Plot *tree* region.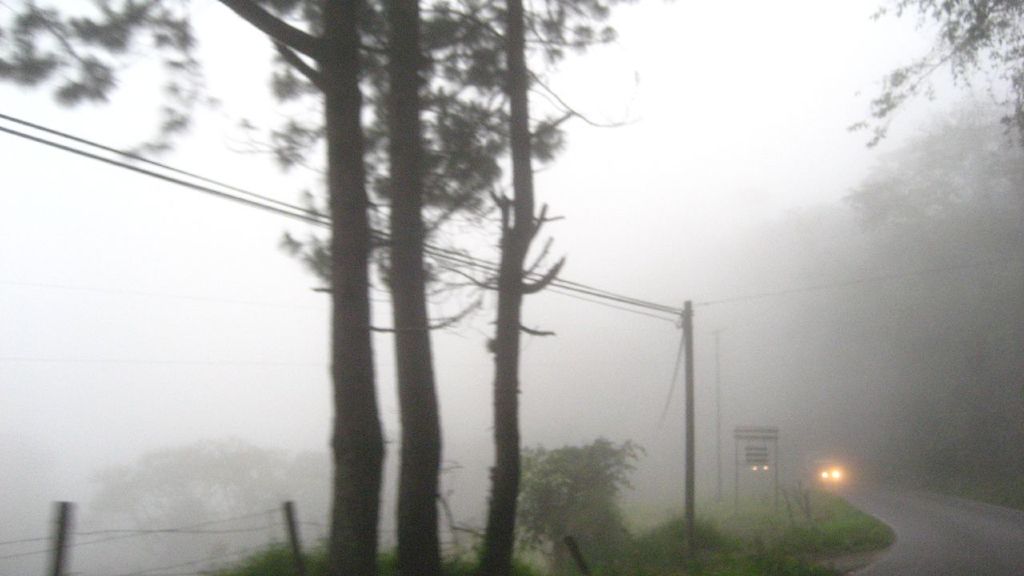
Plotted at 846/0/1023/155.
